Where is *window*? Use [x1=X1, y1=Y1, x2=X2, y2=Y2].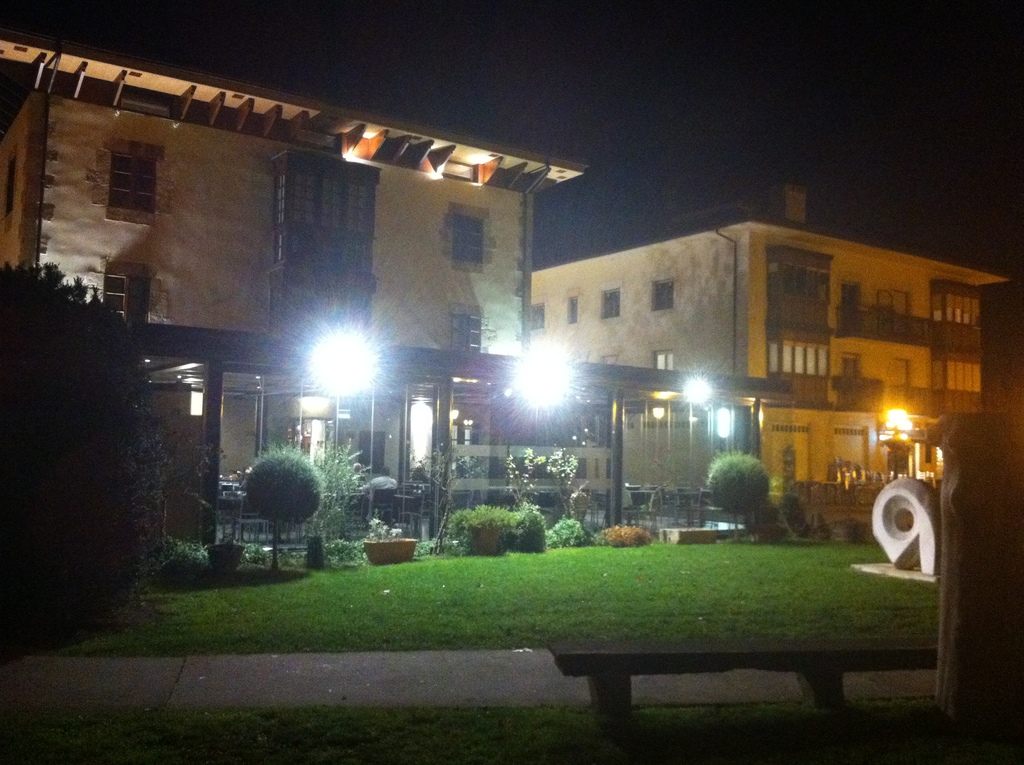
[x1=653, y1=349, x2=676, y2=373].
